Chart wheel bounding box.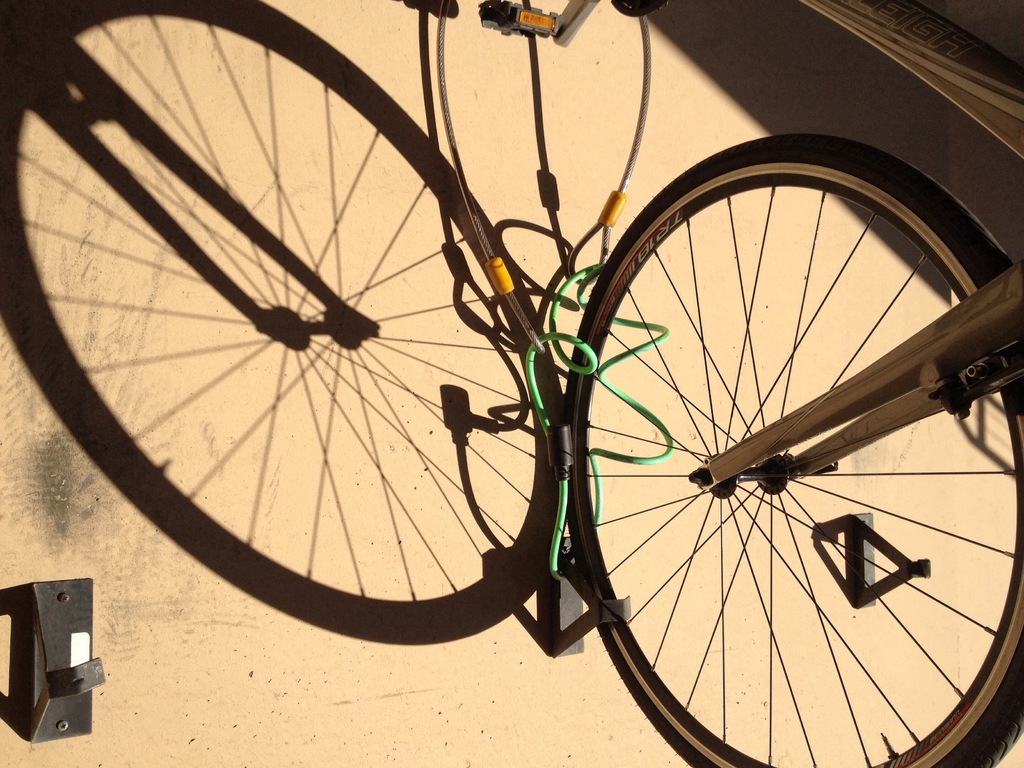
Charted: {"left": 559, "top": 128, "right": 1011, "bottom": 767}.
